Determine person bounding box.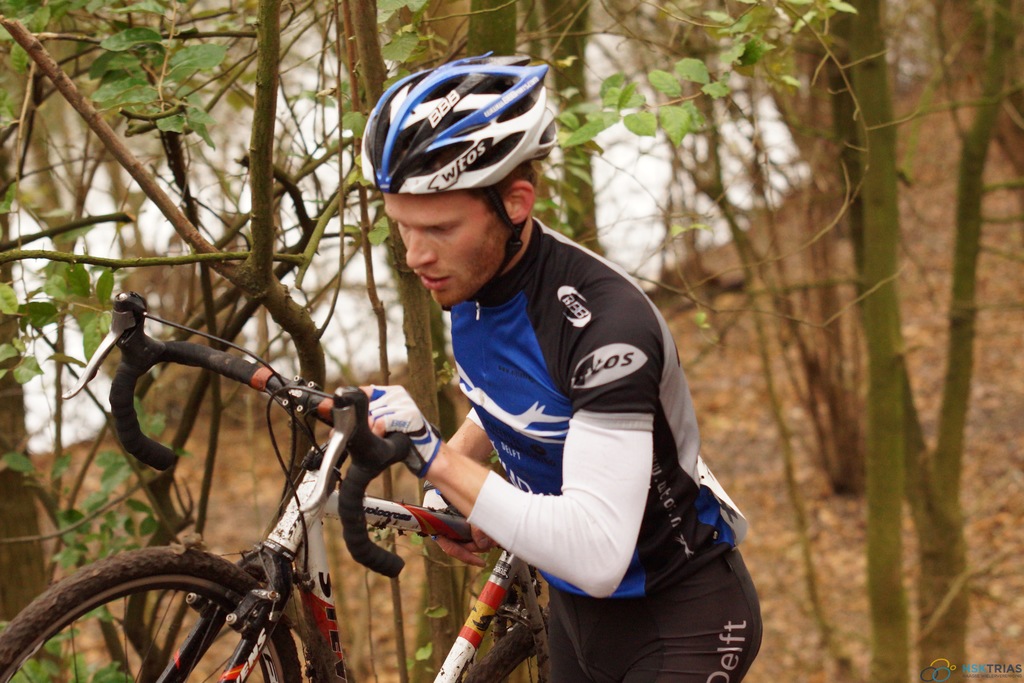
Determined: Rect(330, 94, 735, 682).
